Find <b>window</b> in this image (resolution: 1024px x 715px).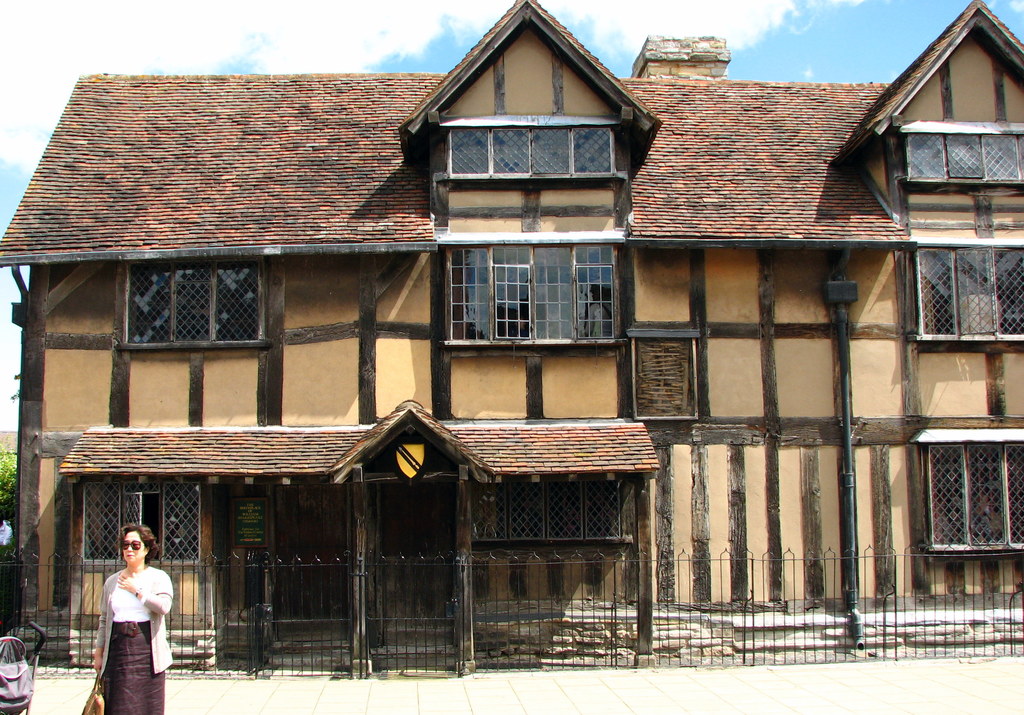
pyautogui.locateOnScreen(445, 251, 616, 339).
